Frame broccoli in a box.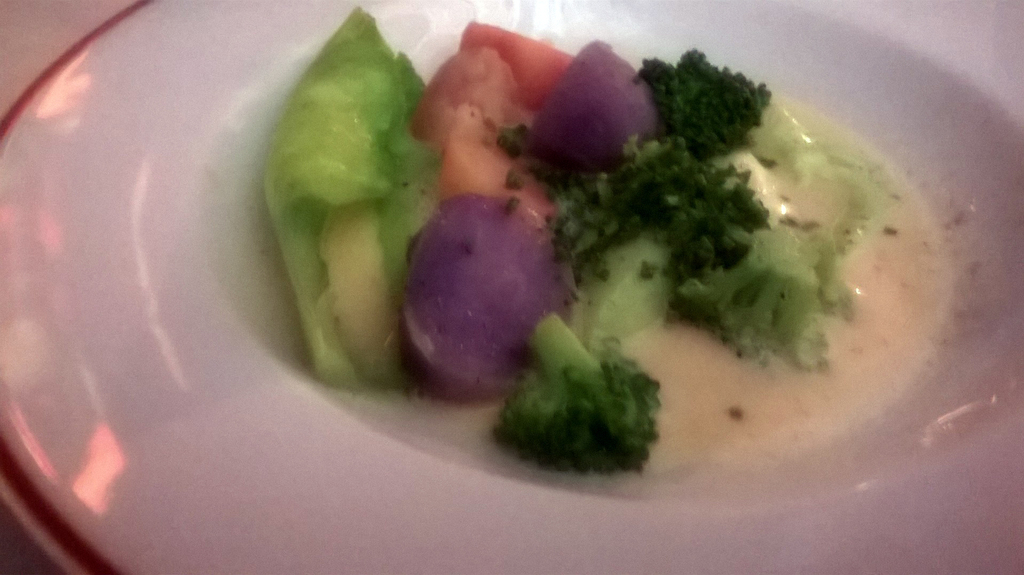
select_region(495, 304, 661, 467).
